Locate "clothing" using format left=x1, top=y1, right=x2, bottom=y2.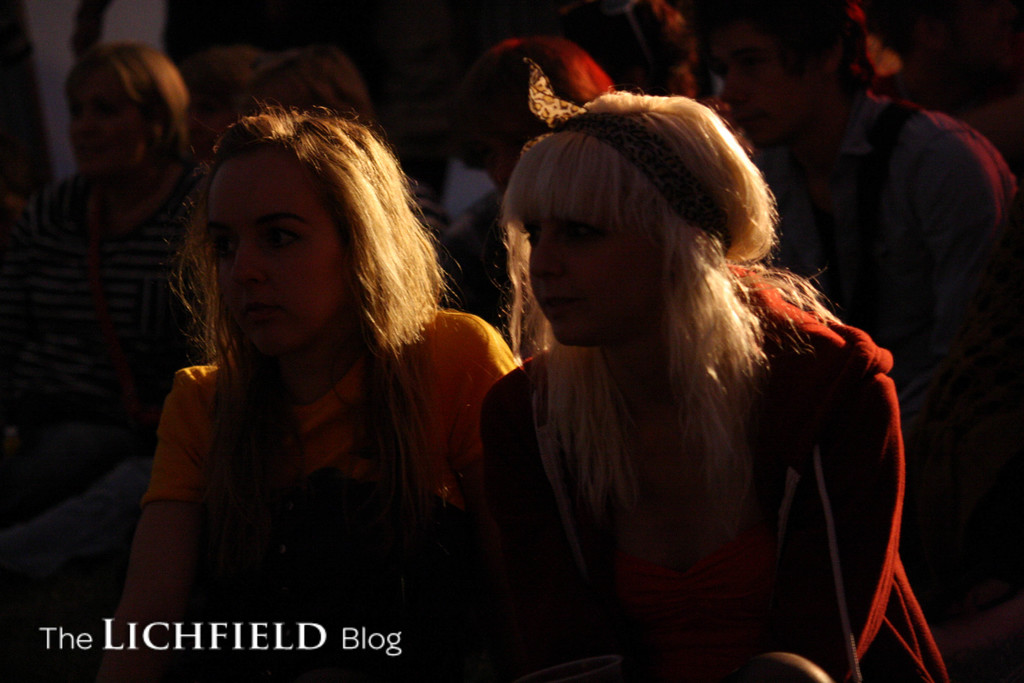
left=756, top=84, right=1018, bottom=381.
